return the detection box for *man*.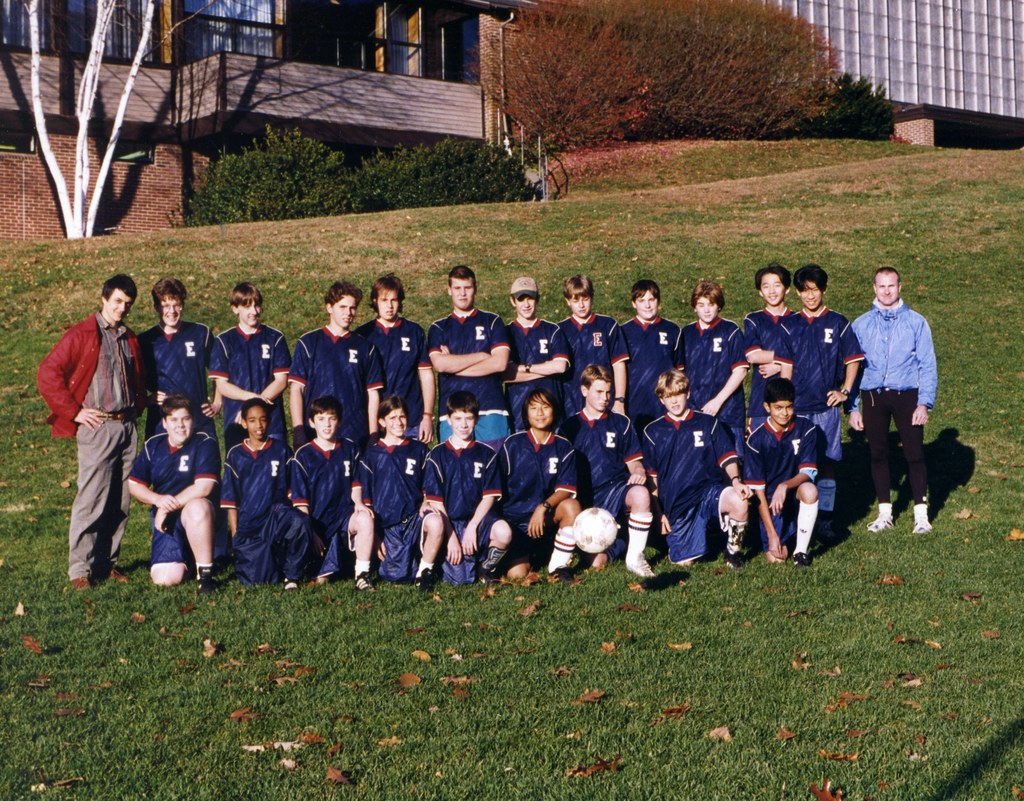
x1=123, y1=393, x2=228, y2=593.
